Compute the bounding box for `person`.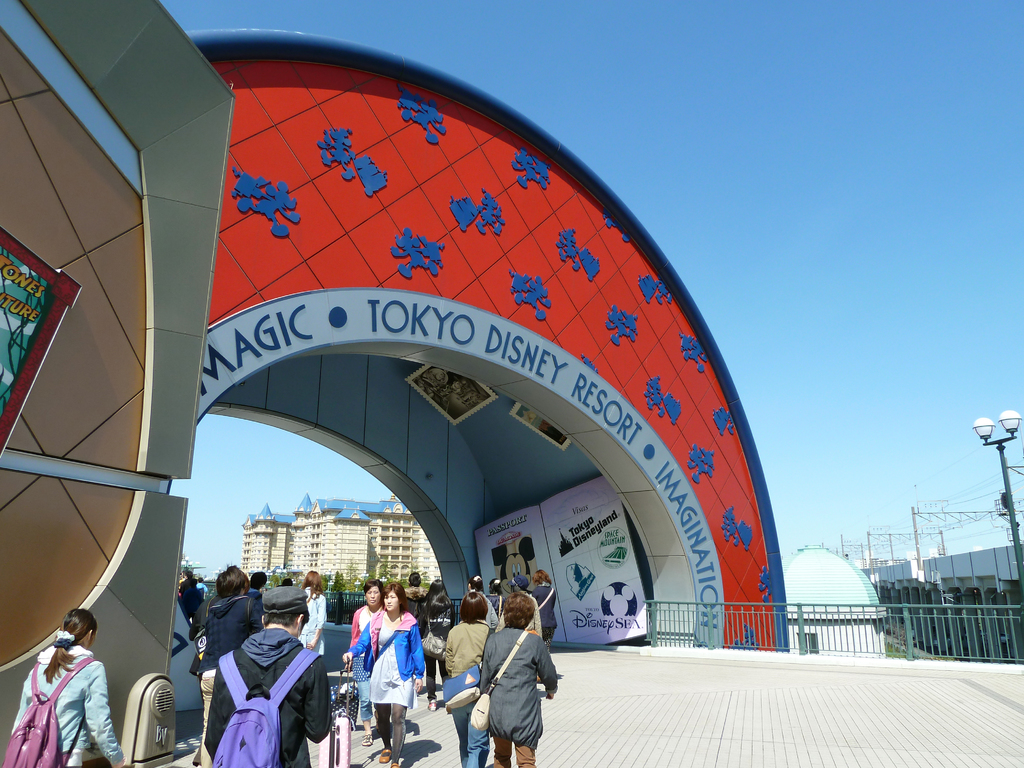
bbox=(298, 566, 324, 657).
